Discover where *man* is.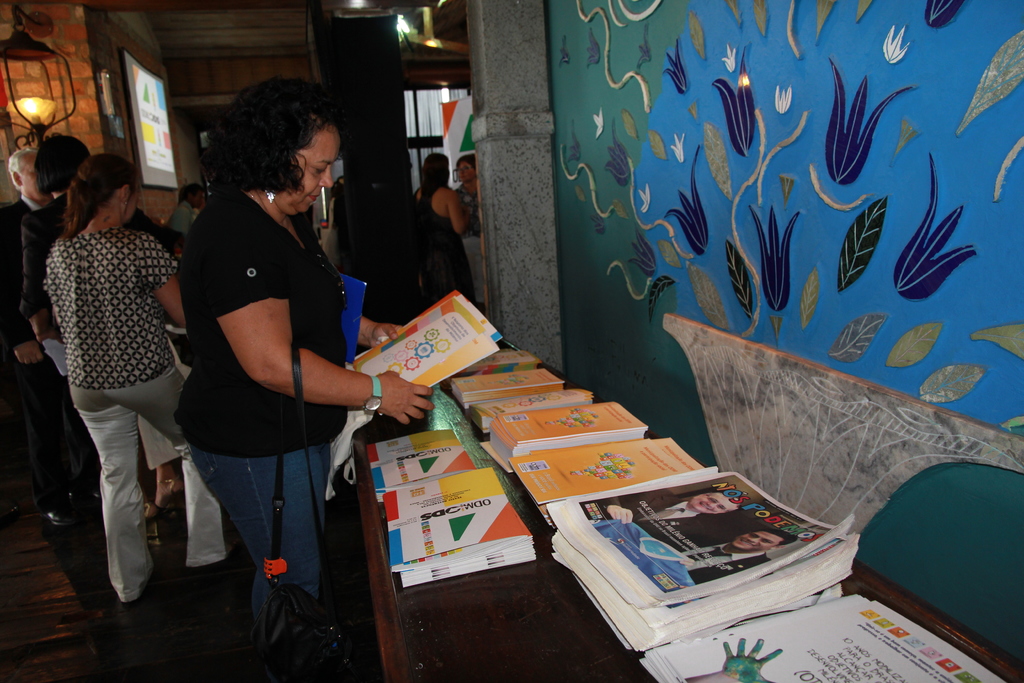
Discovered at left=170, top=185, right=208, bottom=234.
